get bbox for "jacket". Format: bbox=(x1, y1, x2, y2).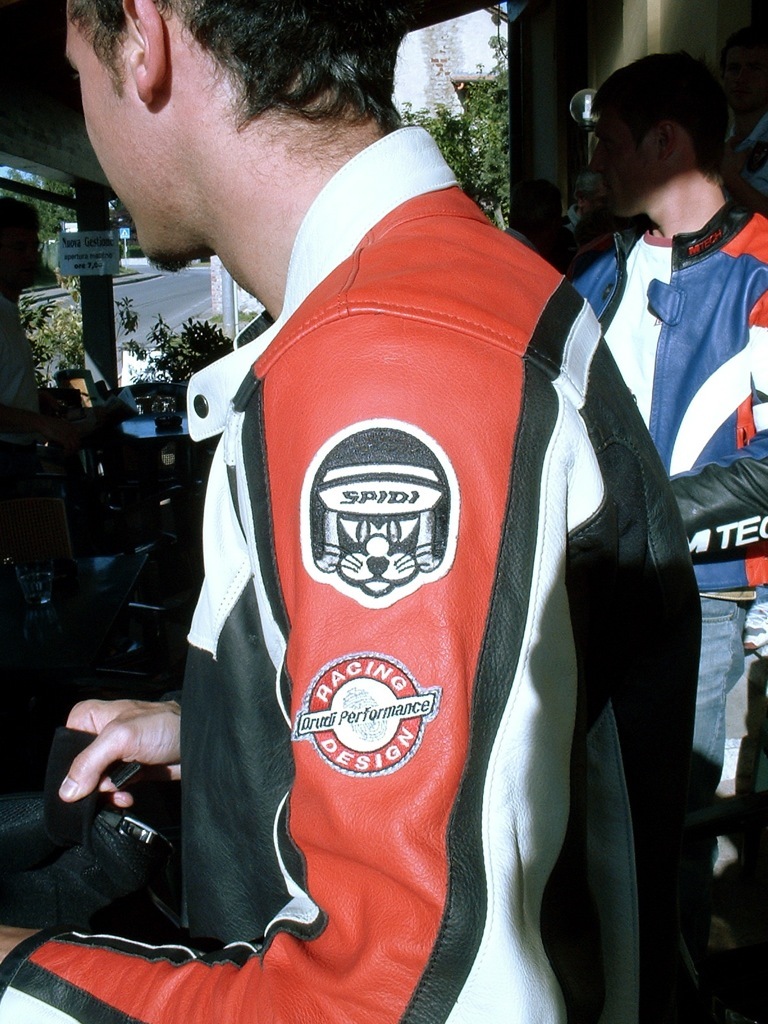
bbox=(0, 171, 744, 1023).
